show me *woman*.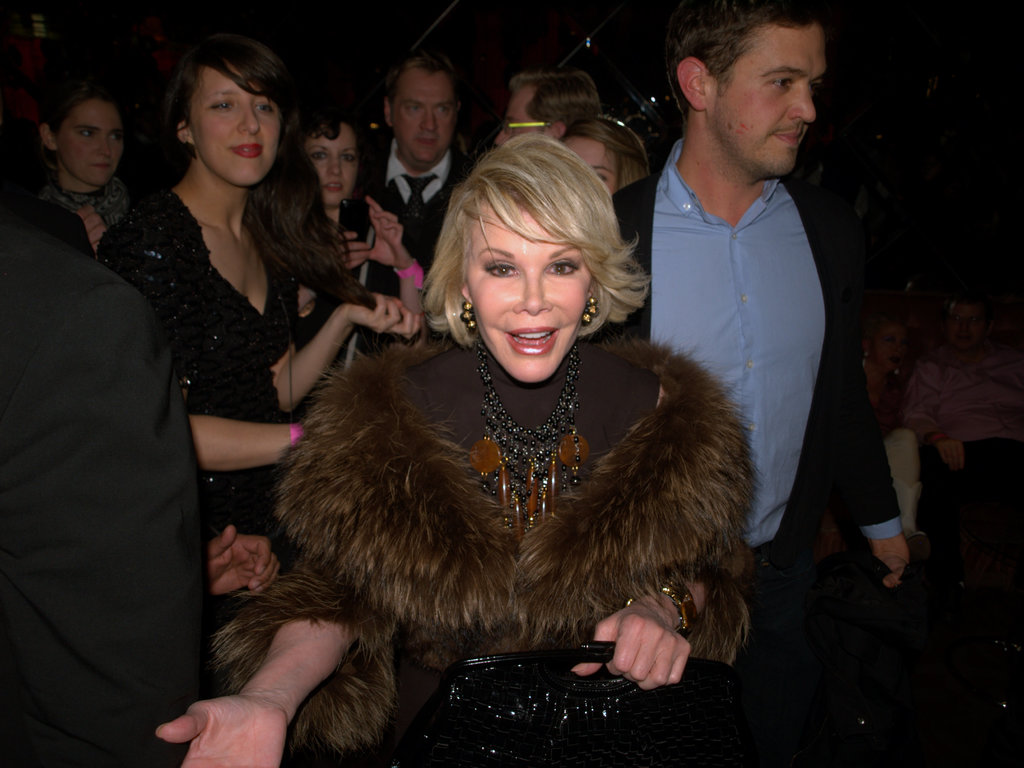
*woman* is here: bbox(531, 111, 643, 188).
